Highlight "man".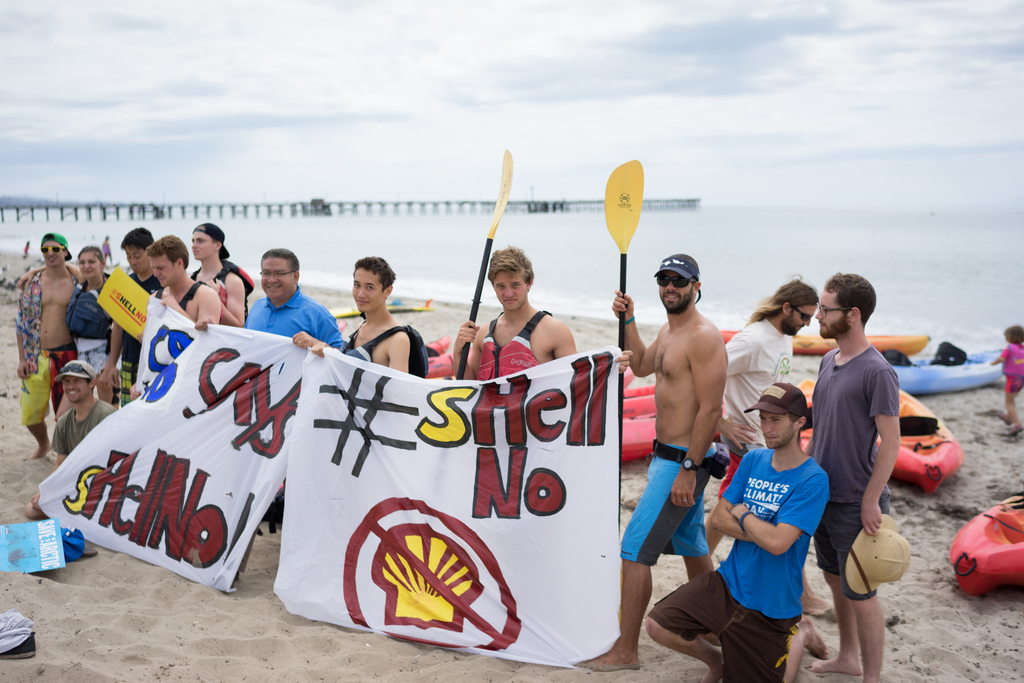
Highlighted region: left=183, top=220, right=253, bottom=325.
